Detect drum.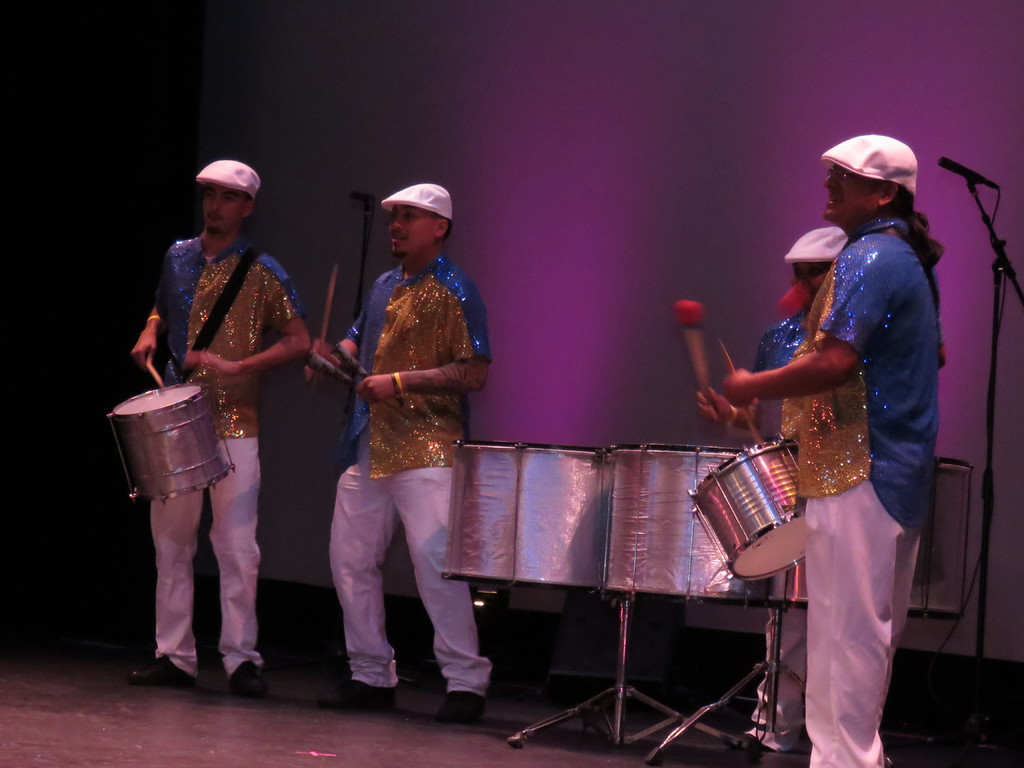
Detected at bbox=(107, 383, 236, 505).
